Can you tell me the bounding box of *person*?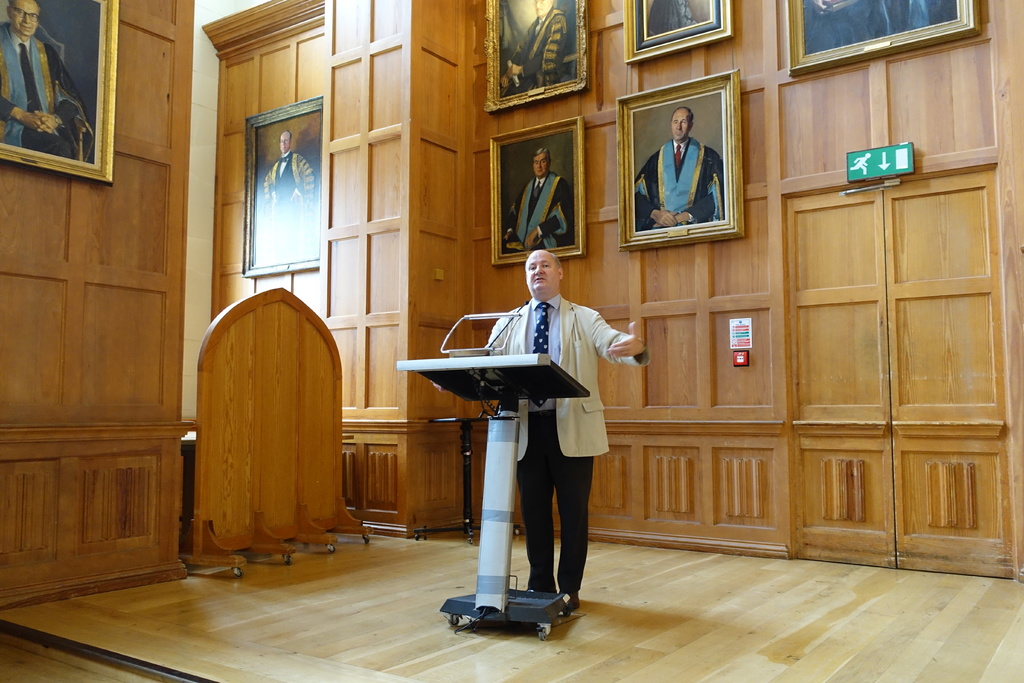
region(0, 0, 87, 158).
